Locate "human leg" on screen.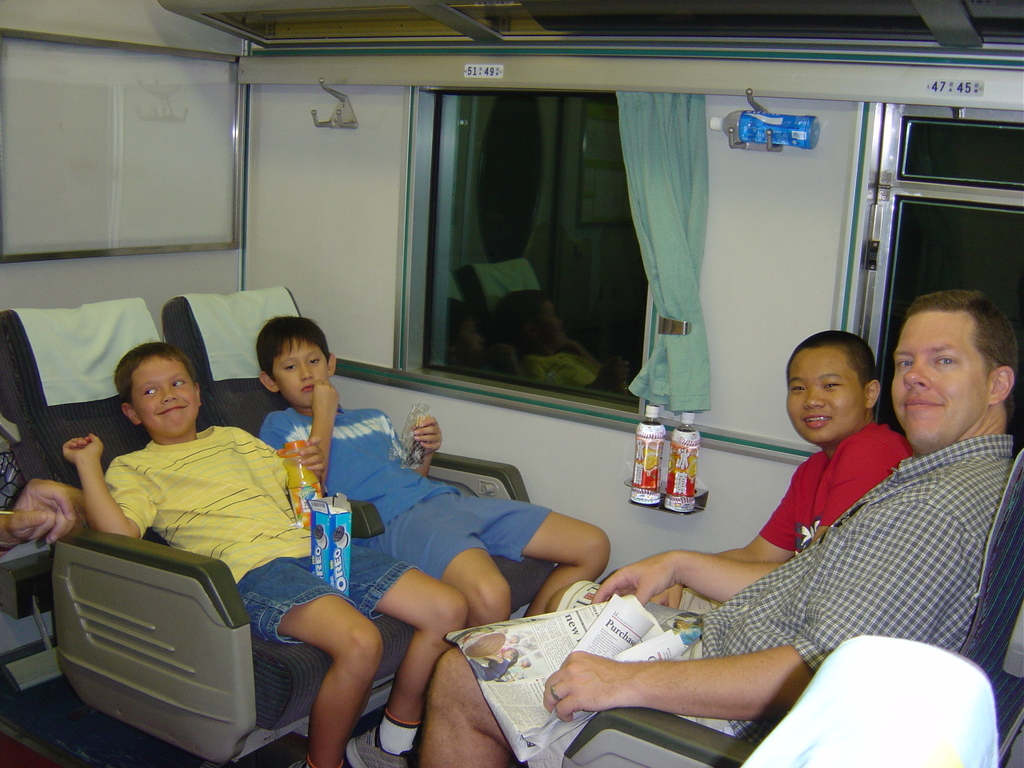
On screen at (left=239, top=549, right=381, bottom=765).
